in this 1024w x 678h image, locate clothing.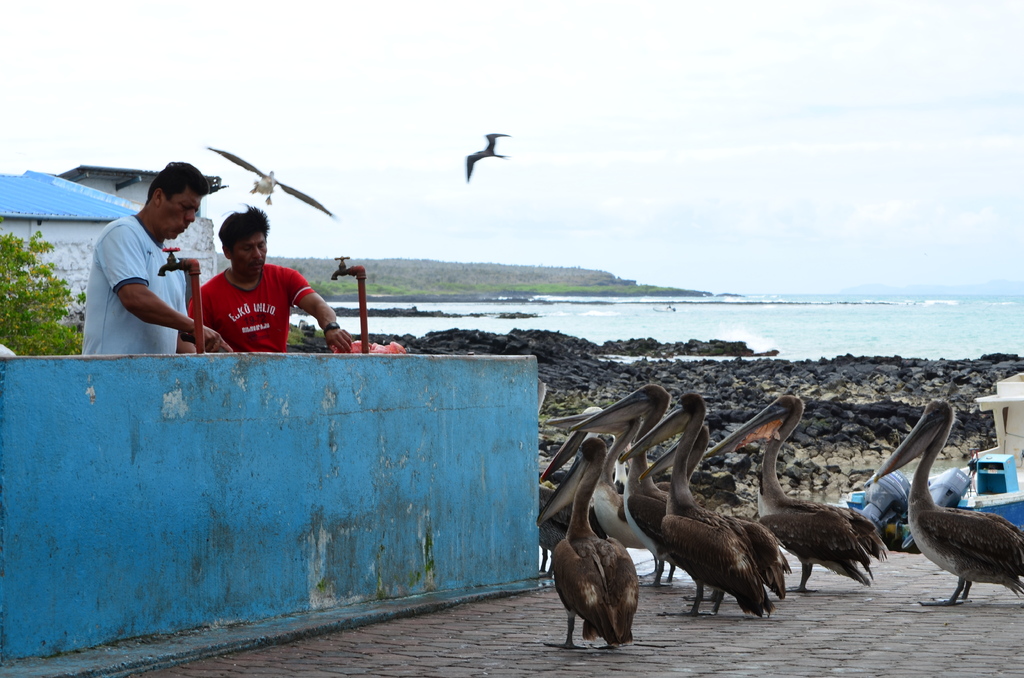
Bounding box: <bbox>76, 213, 186, 353</bbox>.
